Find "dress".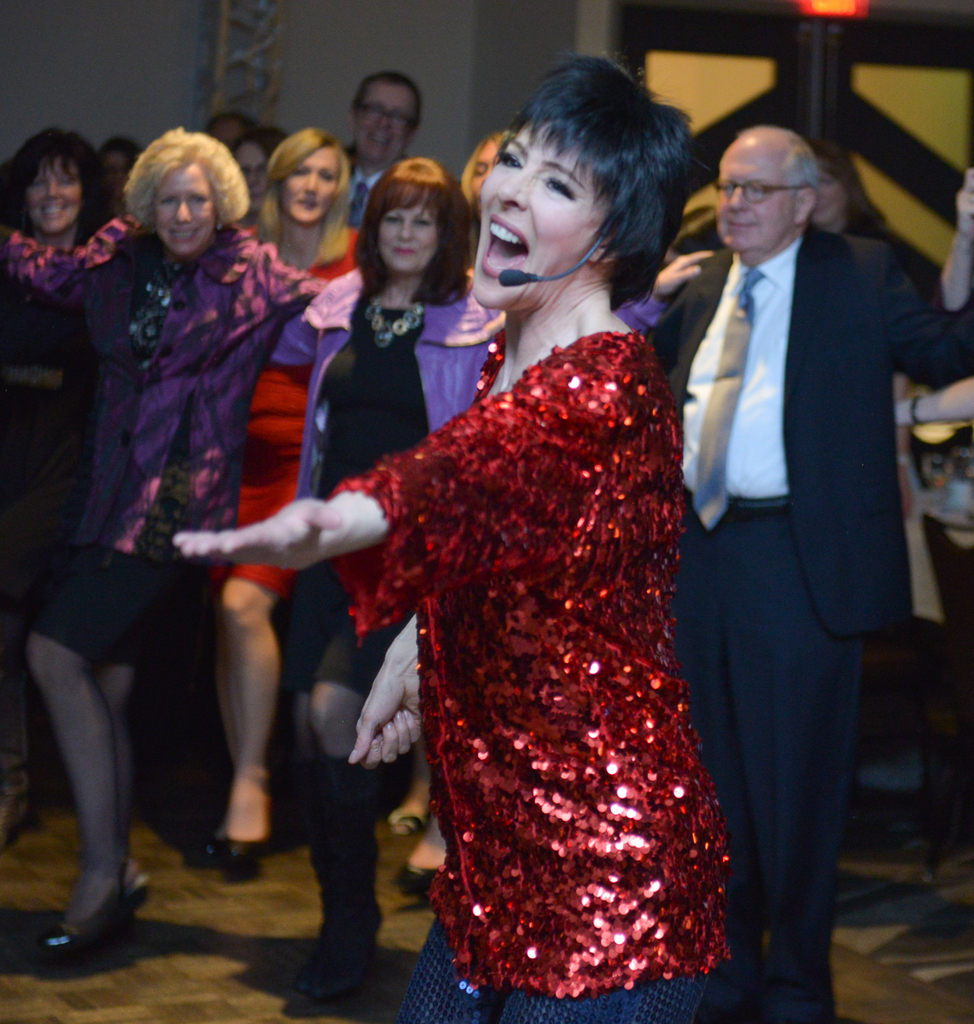
l=277, t=303, r=428, b=702.
